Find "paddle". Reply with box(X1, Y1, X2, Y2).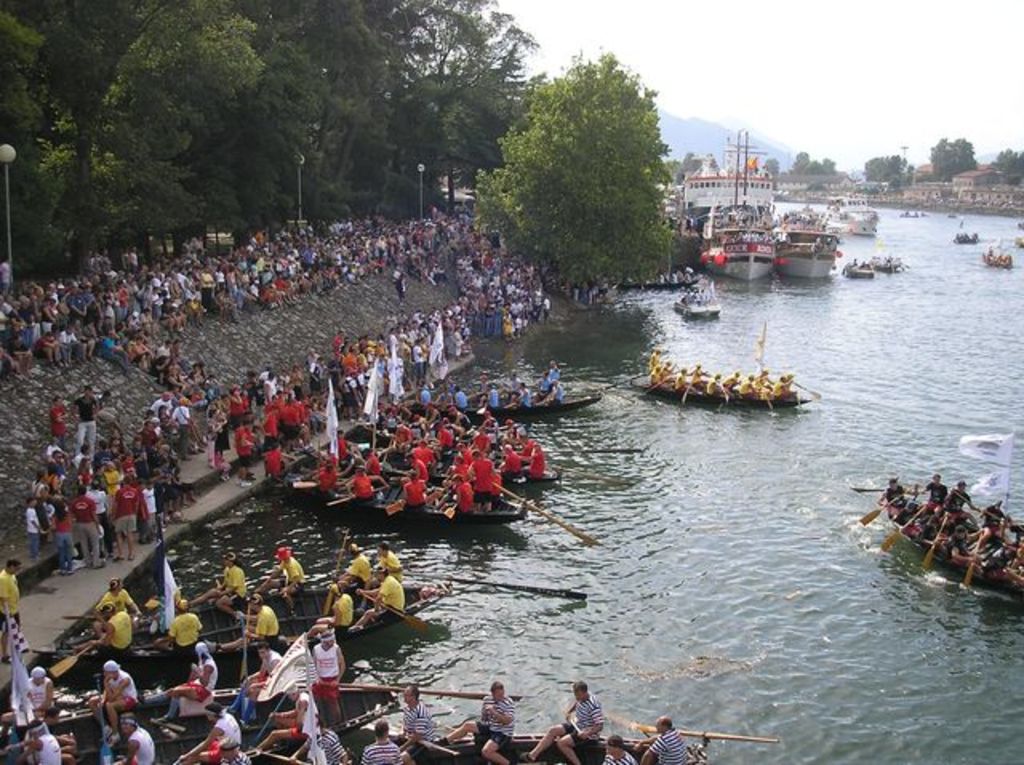
box(291, 479, 320, 490).
